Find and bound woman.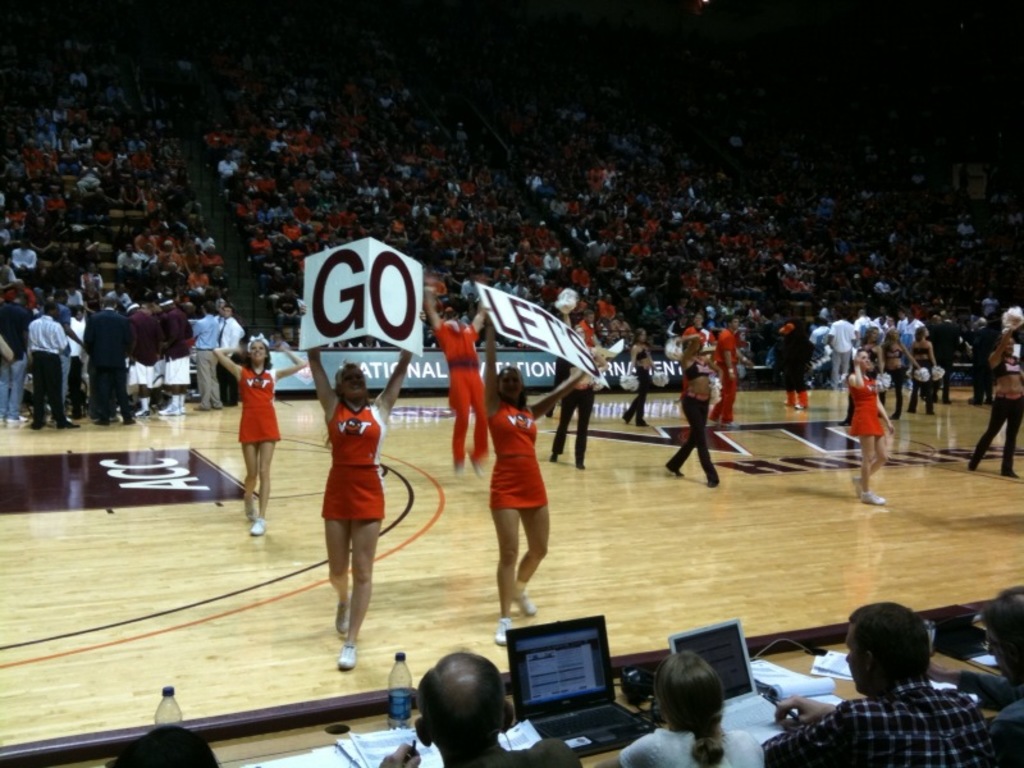
Bound: 297 352 399 658.
